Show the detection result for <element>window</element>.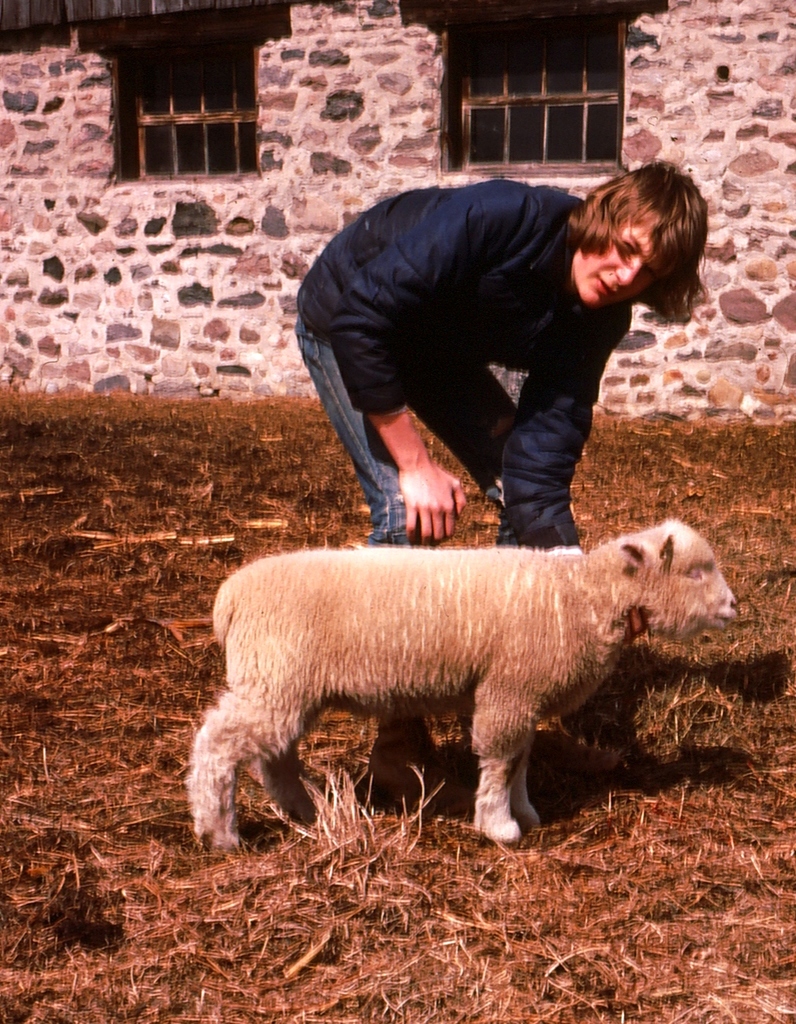
select_region(108, 0, 295, 181).
